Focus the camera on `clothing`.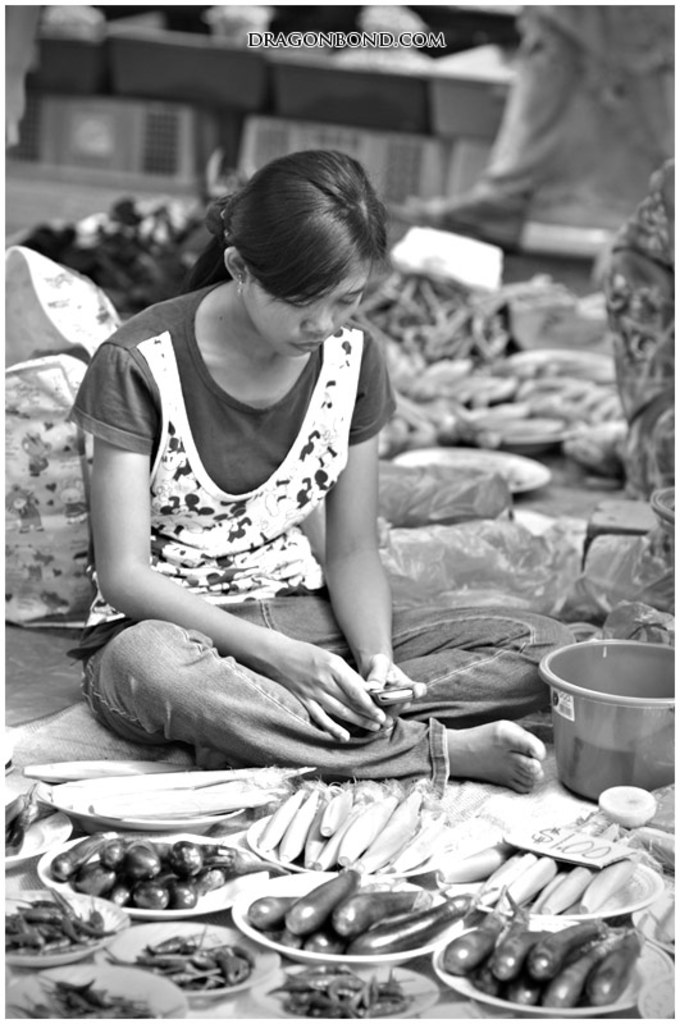
Focus region: detection(61, 283, 576, 803).
